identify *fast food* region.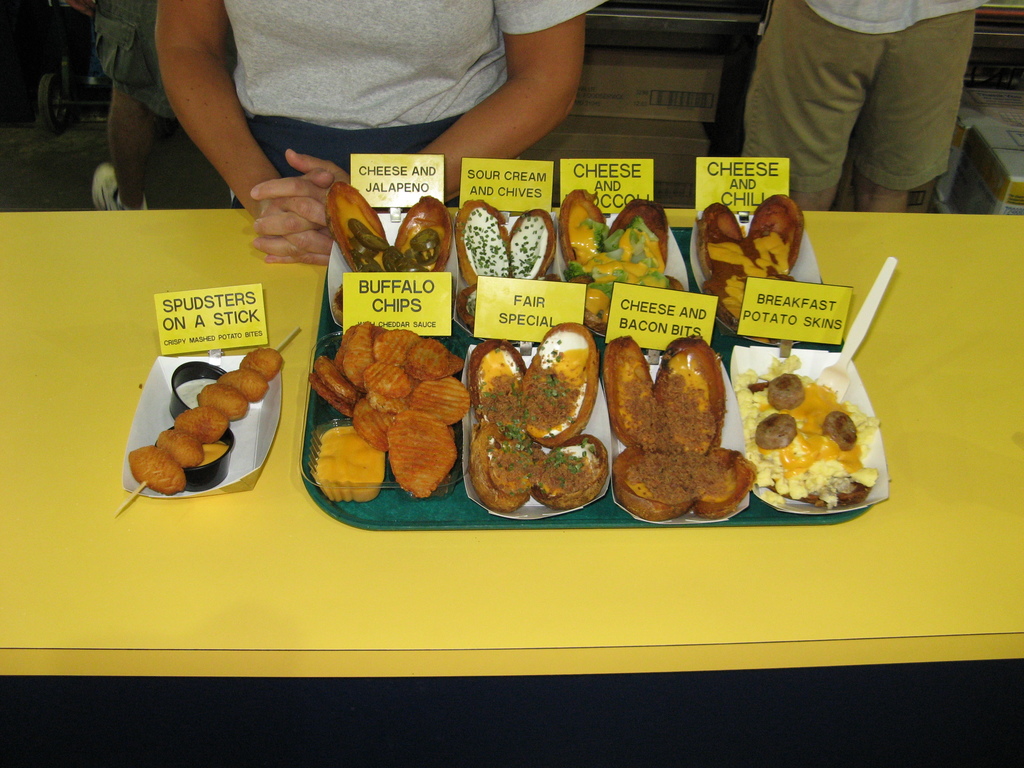
Region: detection(768, 368, 804, 417).
